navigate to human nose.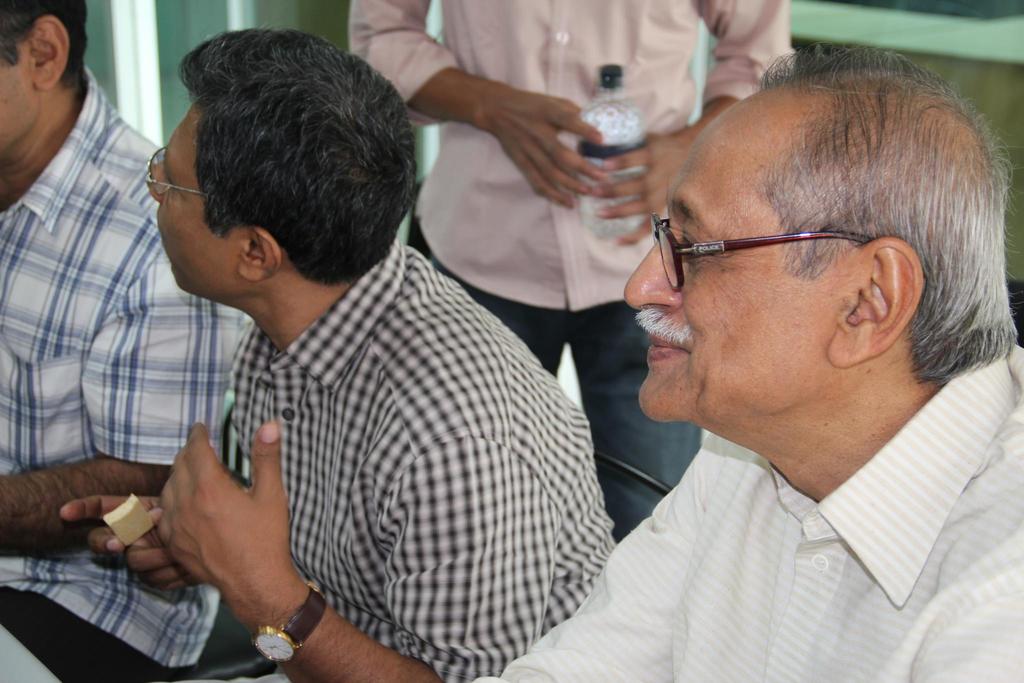
Navigation target: (143,163,164,208).
